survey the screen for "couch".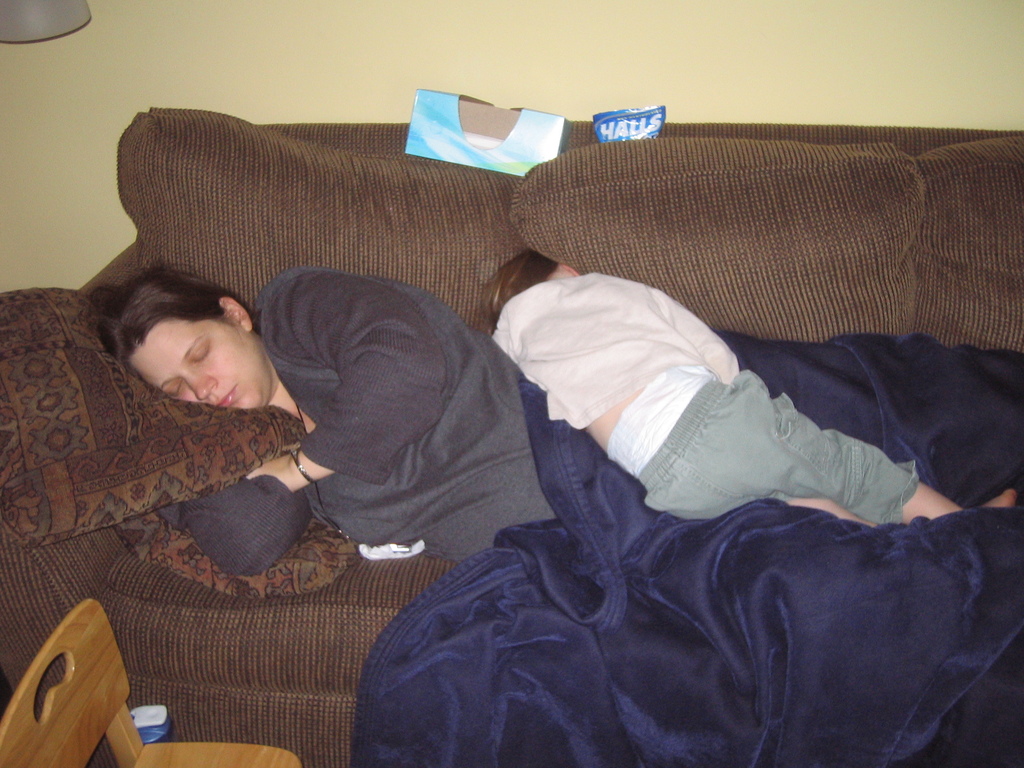
Survey found: x1=0, y1=96, x2=1023, y2=767.
